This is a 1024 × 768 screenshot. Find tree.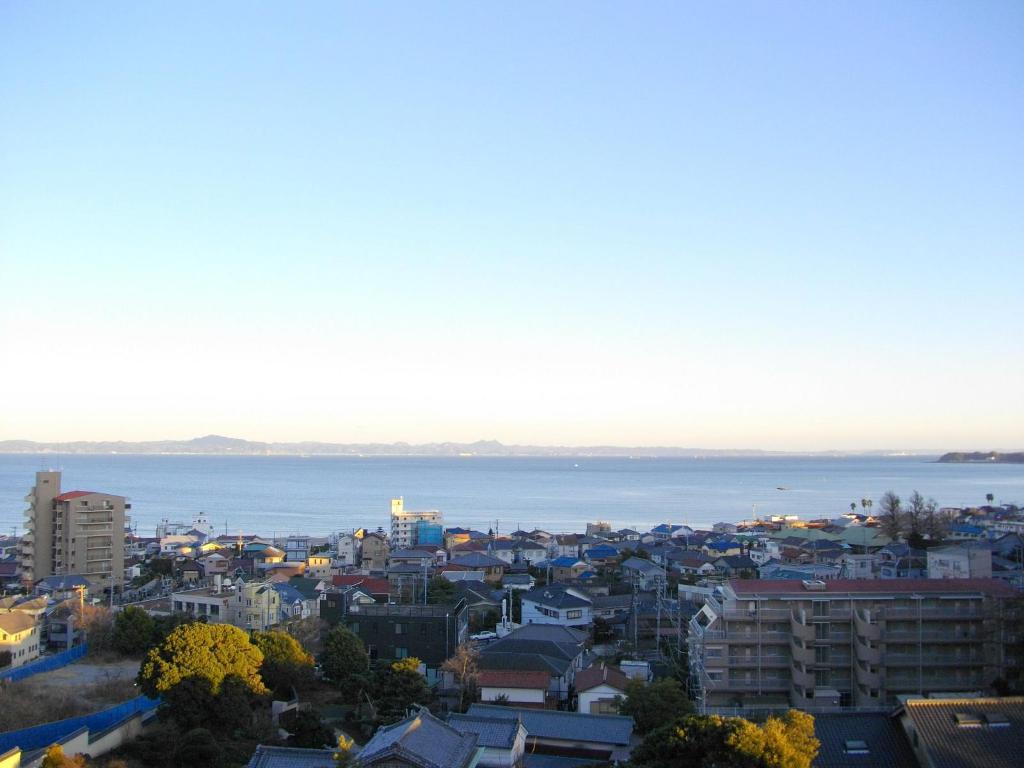
Bounding box: 878,485,904,542.
